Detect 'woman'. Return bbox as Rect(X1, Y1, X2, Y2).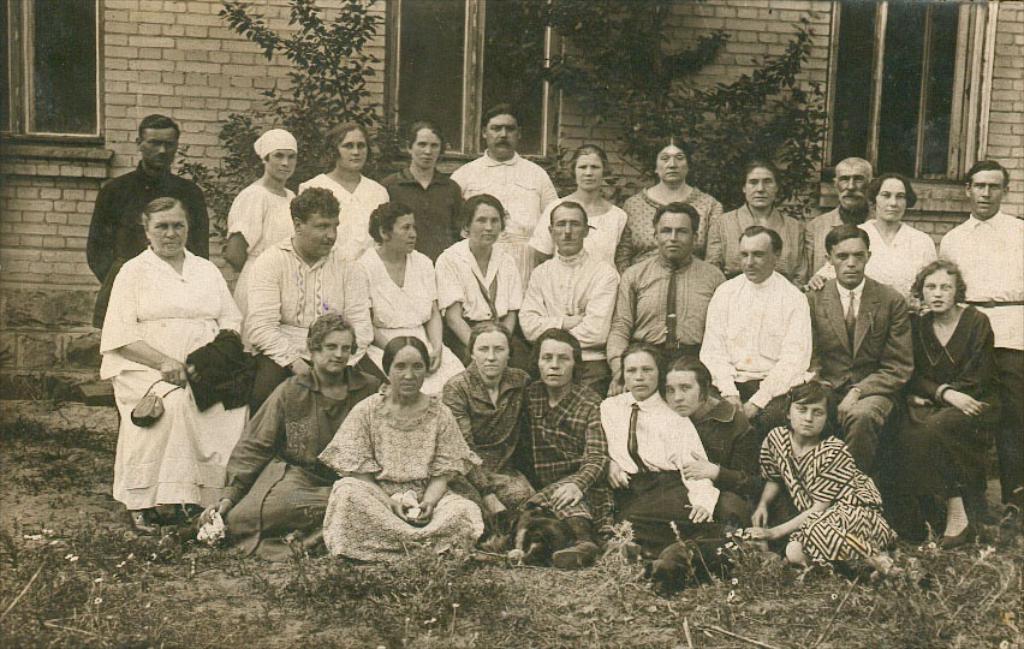
Rect(315, 321, 486, 550).
